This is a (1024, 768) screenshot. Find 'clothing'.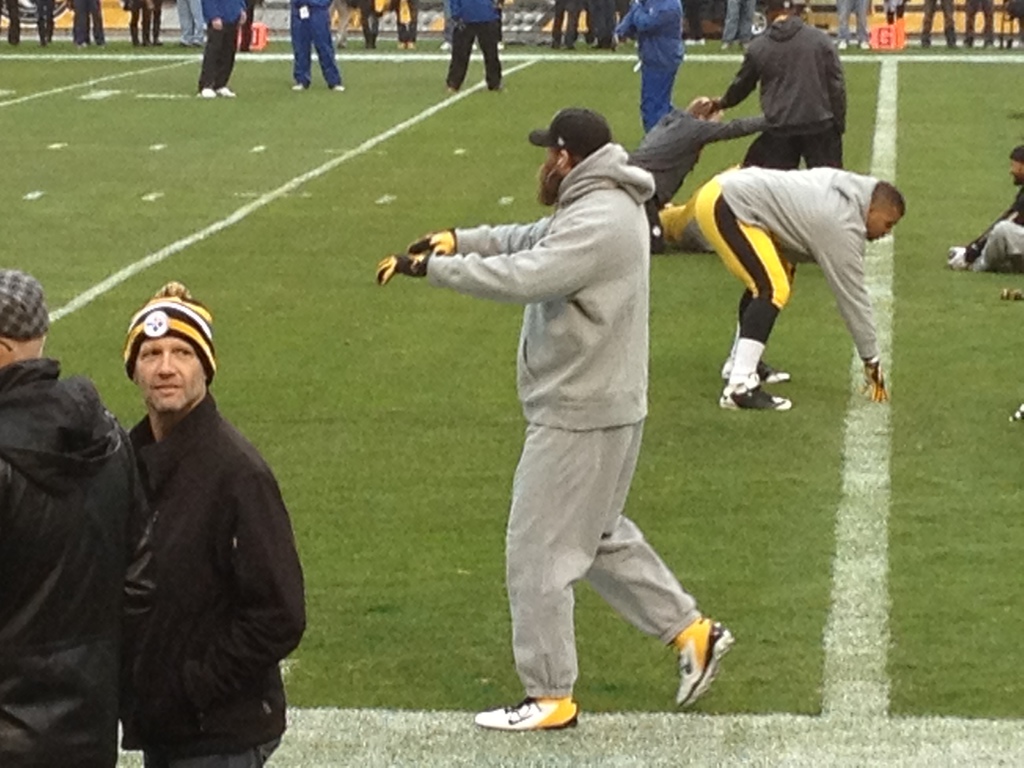
Bounding box: [left=239, top=0, right=259, bottom=54].
